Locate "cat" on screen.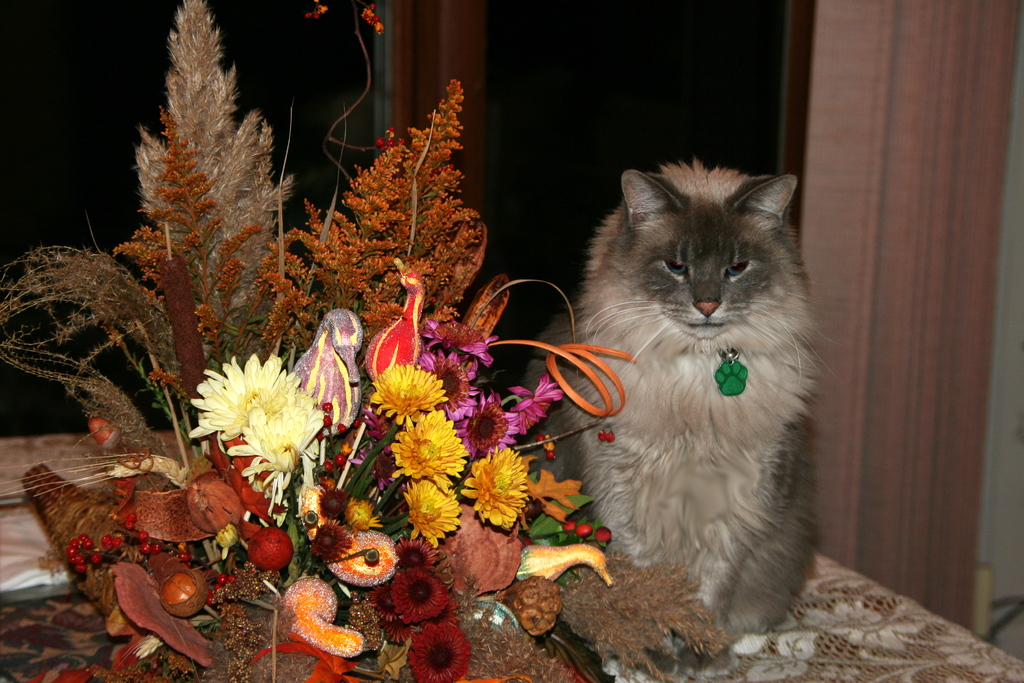
On screen at [521, 159, 831, 641].
